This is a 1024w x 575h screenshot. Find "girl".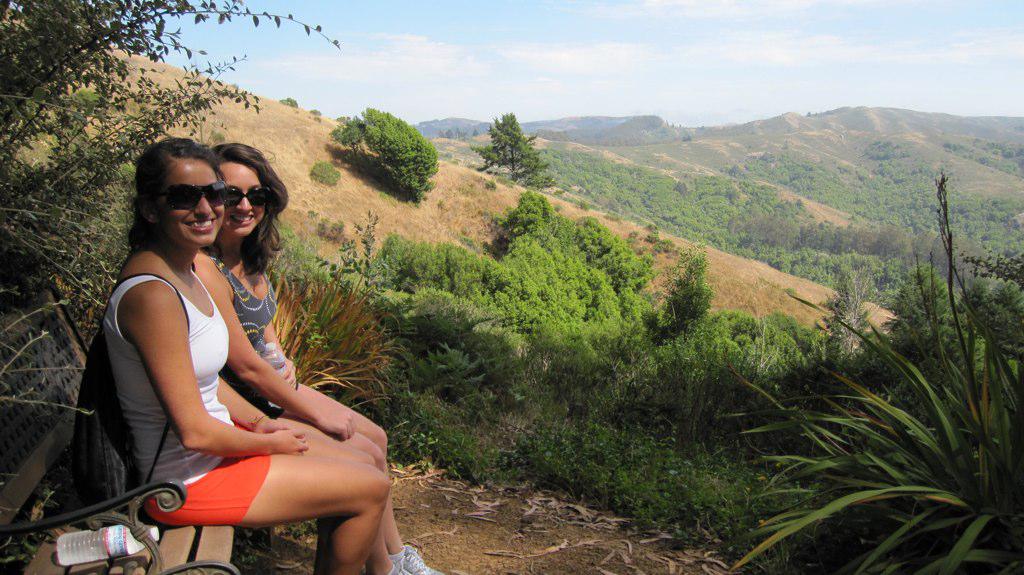
Bounding box: bbox=[208, 143, 445, 574].
